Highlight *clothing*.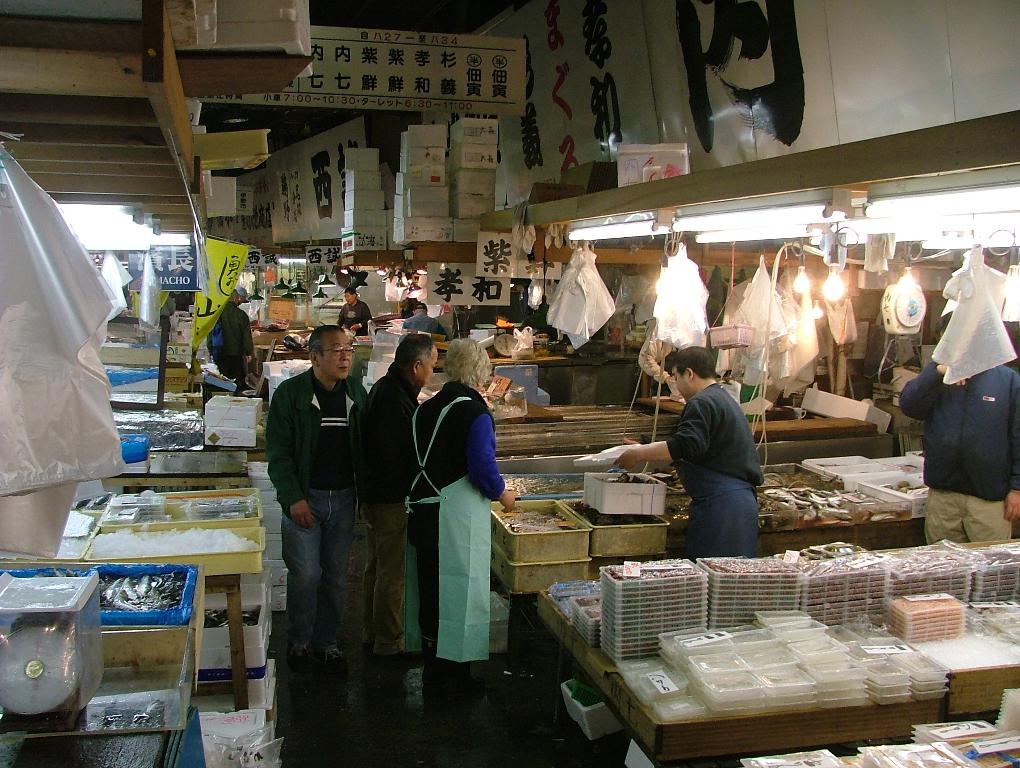
Highlighted region: bbox=[637, 326, 685, 397].
